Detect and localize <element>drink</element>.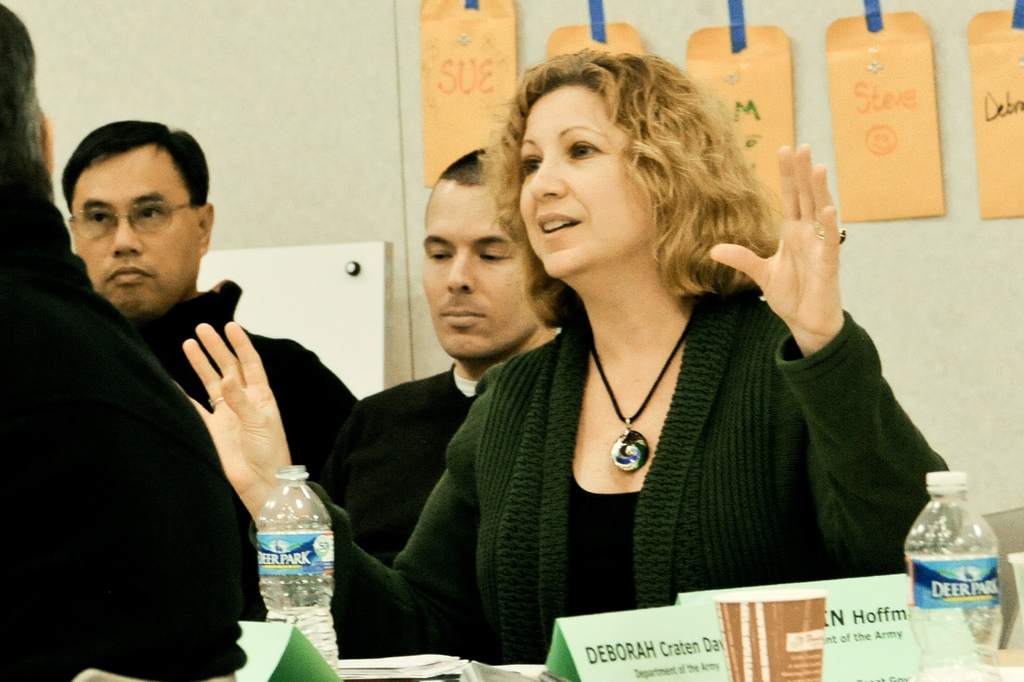
Localized at x1=255 y1=467 x2=345 y2=669.
